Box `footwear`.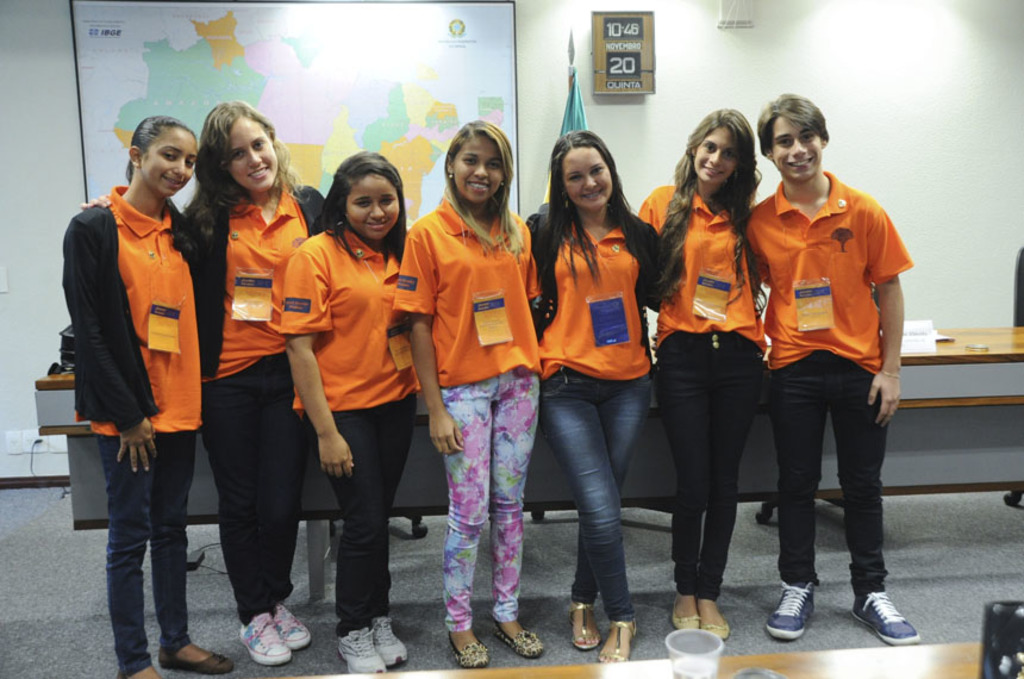
rect(236, 604, 289, 666).
